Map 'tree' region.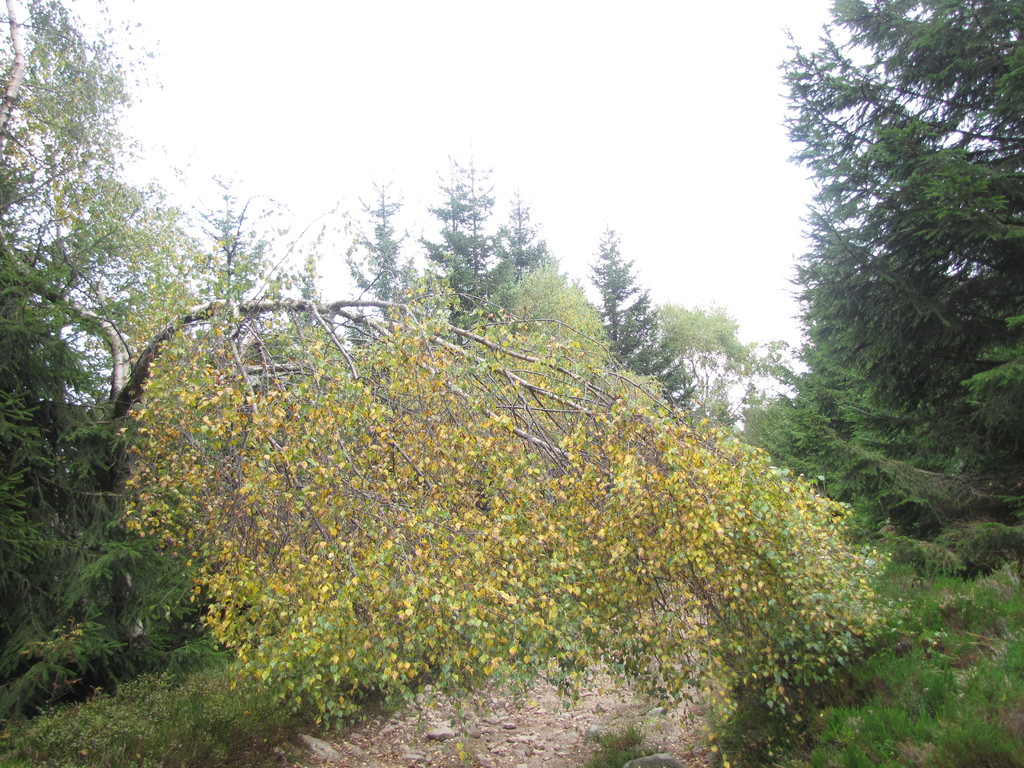
Mapped to region(742, 0, 1023, 585).
